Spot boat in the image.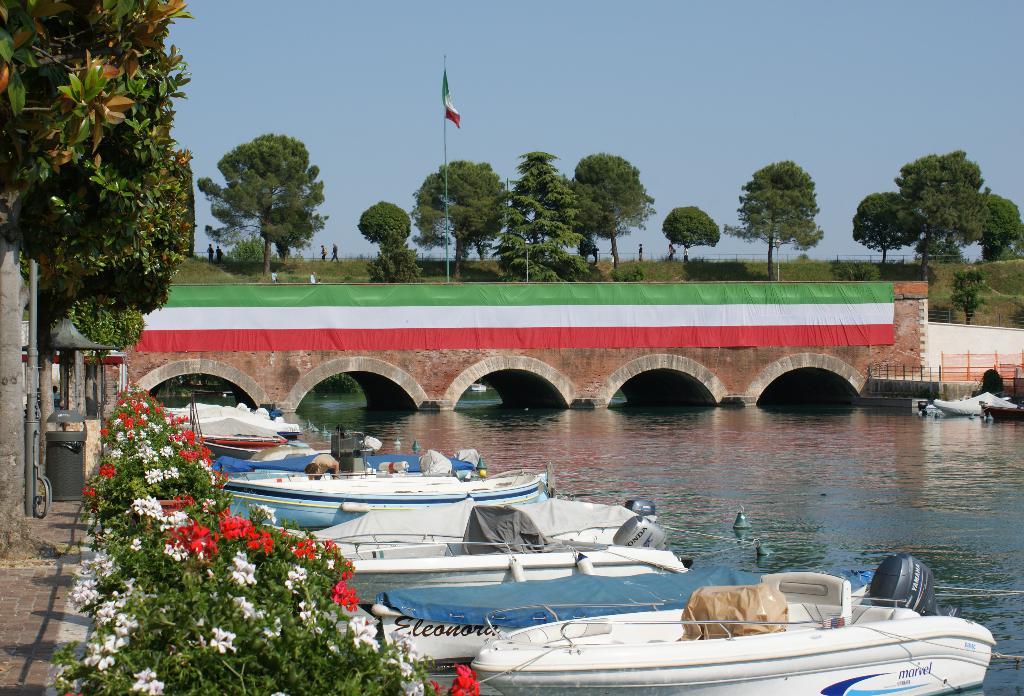
boat found at [929, 389, 1014, 419].
